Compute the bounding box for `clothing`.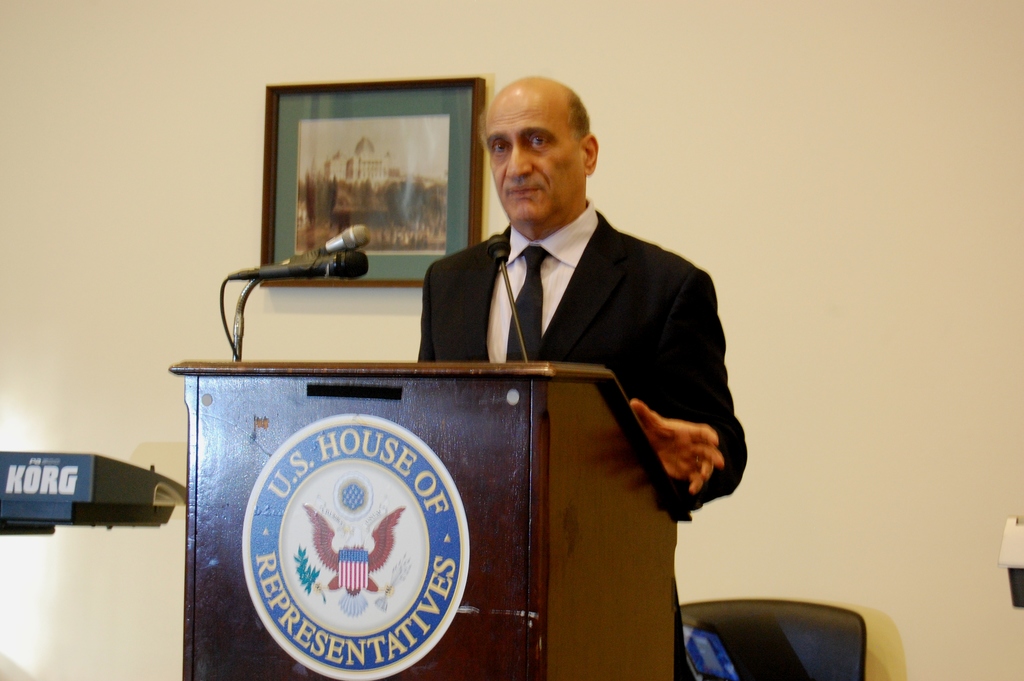
select_region(416, 165, 742, 596).
